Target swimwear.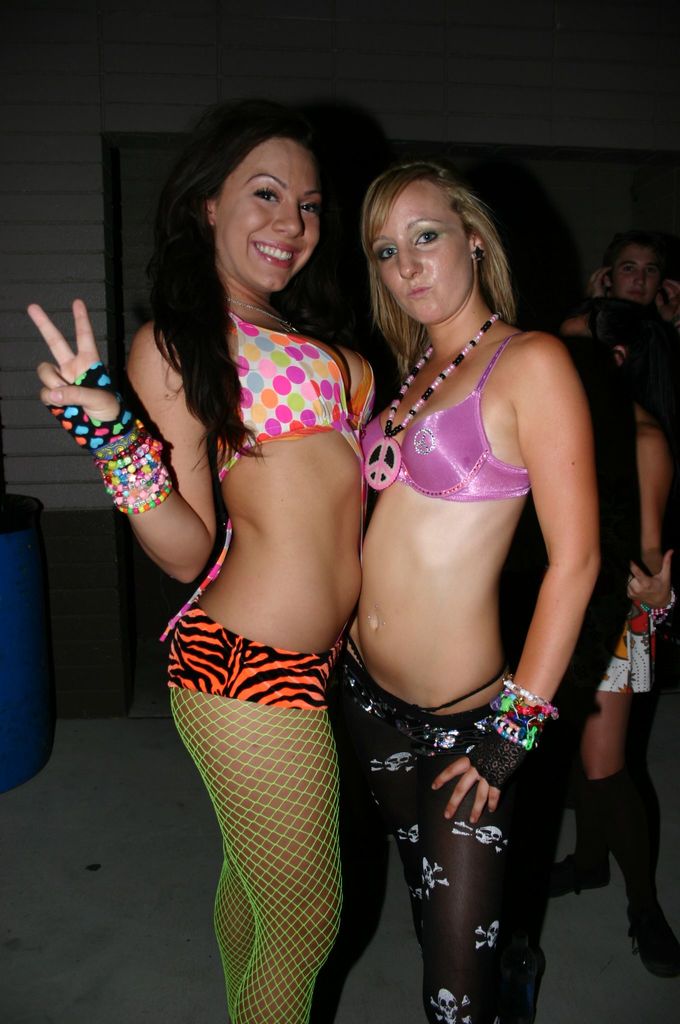
Target region: [x1=357, y1=319, x2=536, y2=509].
